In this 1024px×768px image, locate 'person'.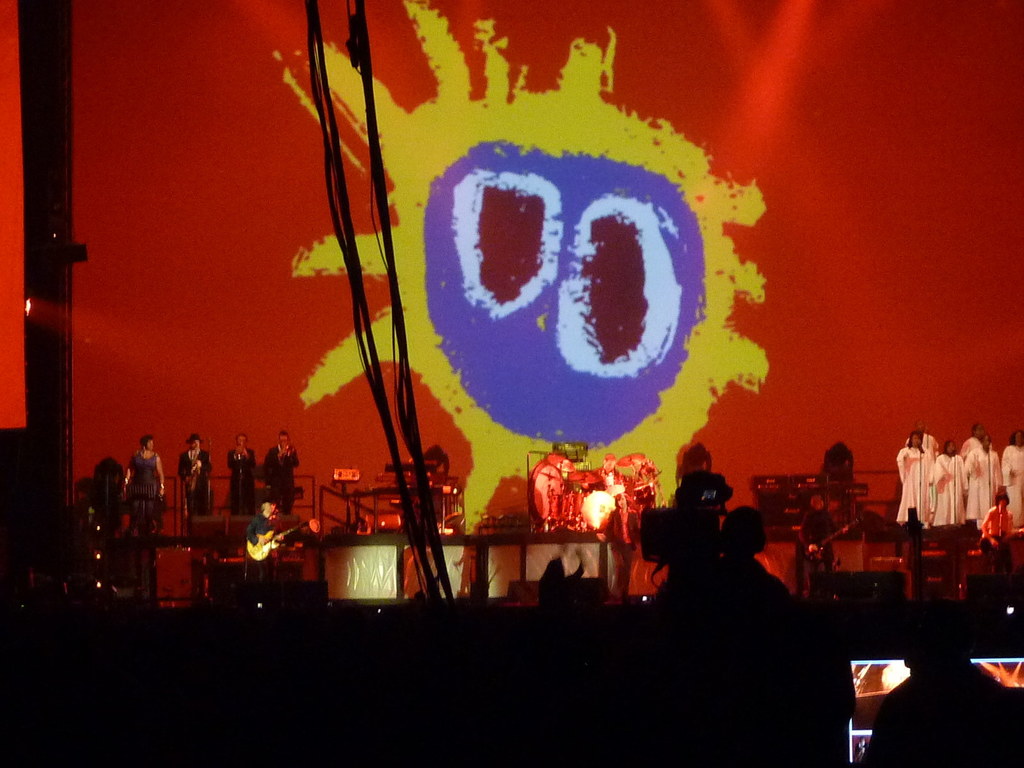
Bounding box: left=925, top=436, right=953, bottom=524.
